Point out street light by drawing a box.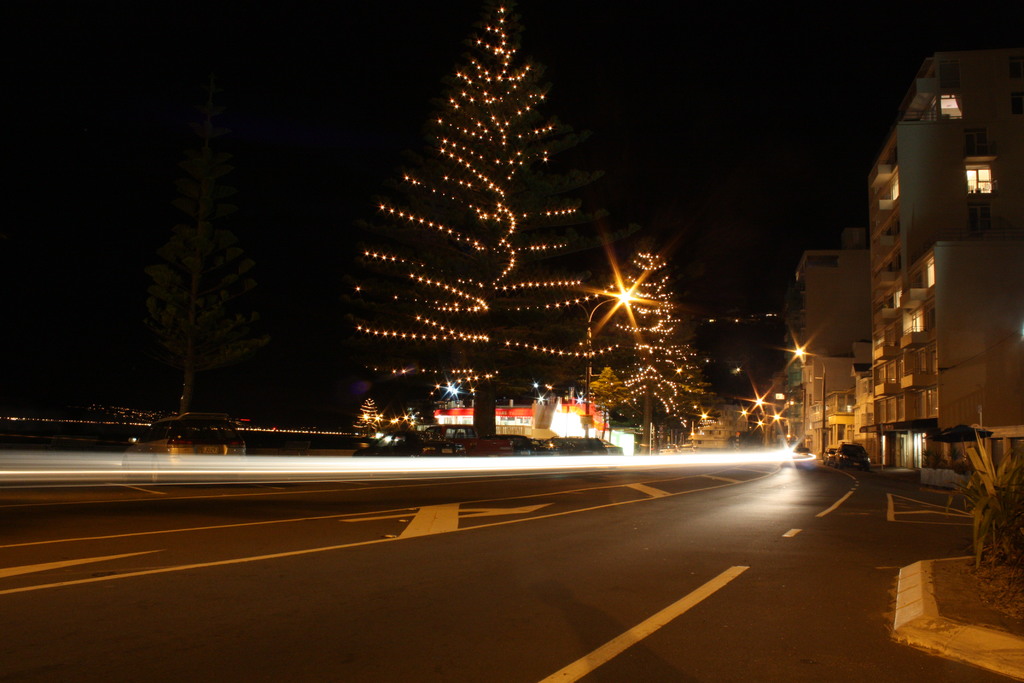
(769, 412, 790, 442).
